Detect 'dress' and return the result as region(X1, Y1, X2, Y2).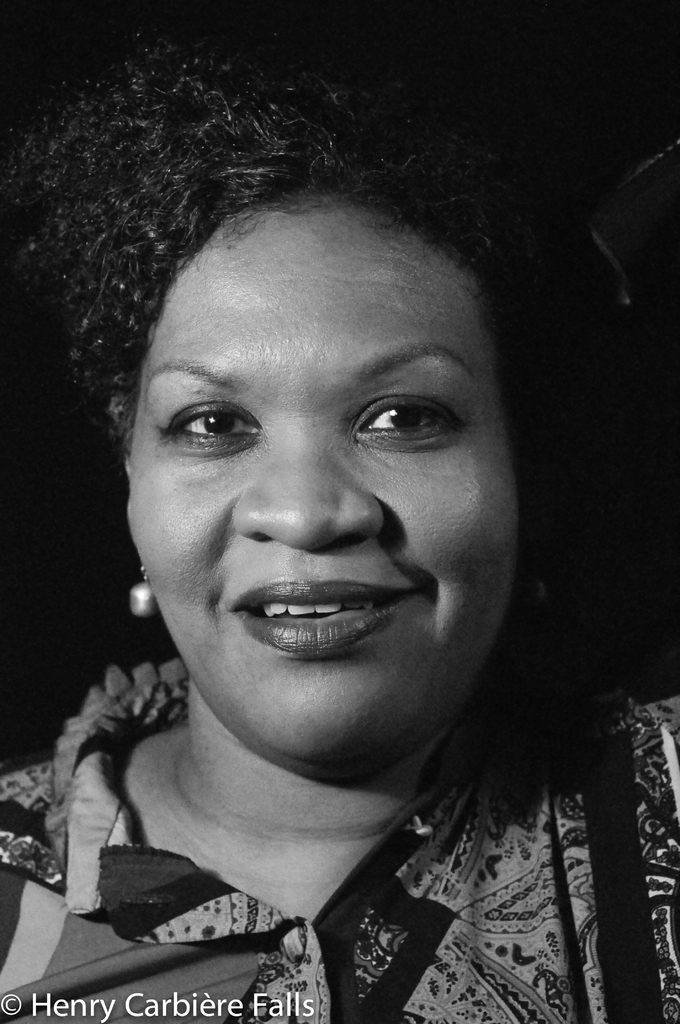
region(0, 655, 679, 1023).
